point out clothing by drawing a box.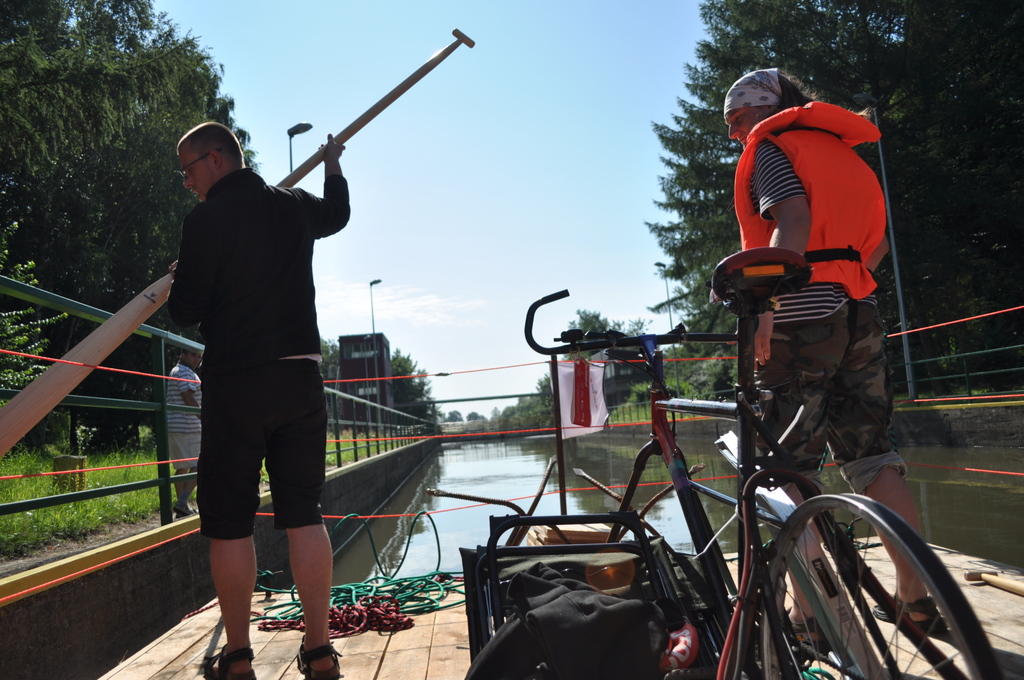
[164,165,343,535].
